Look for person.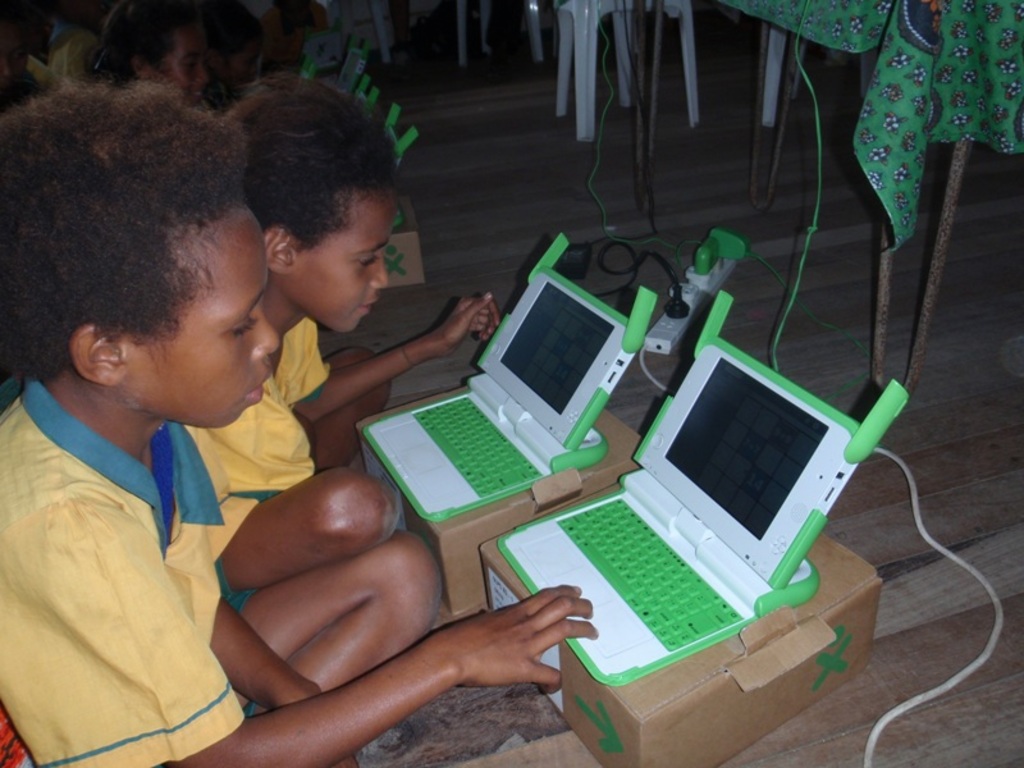
Found: bbox=[215, 17, 255, 147].
